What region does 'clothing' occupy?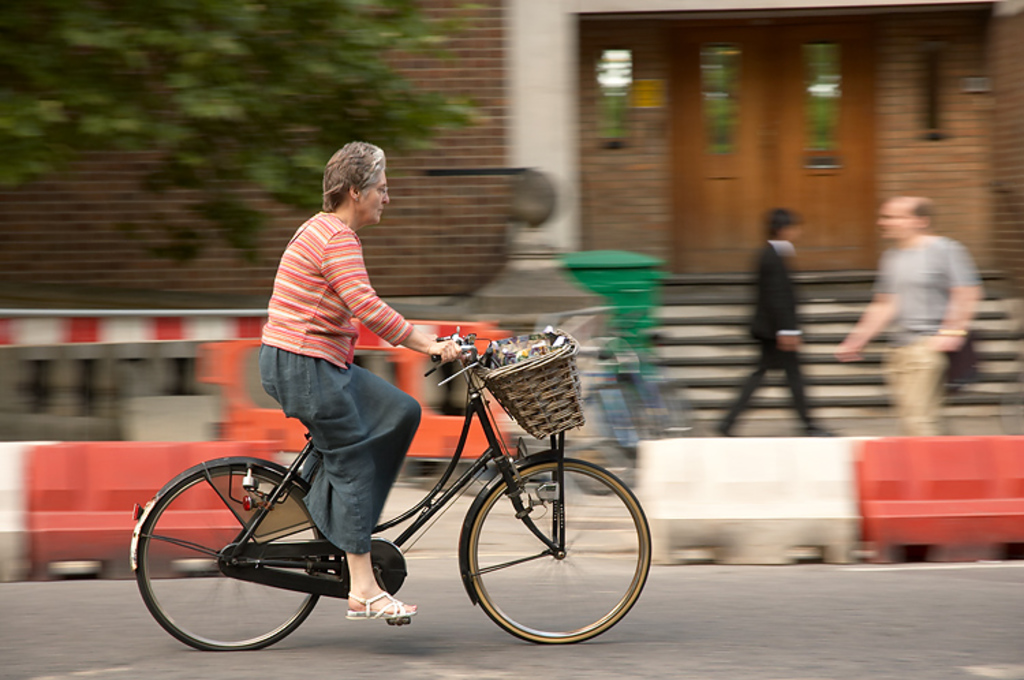
x1=874, y1=235, x2=978, y2=431.
